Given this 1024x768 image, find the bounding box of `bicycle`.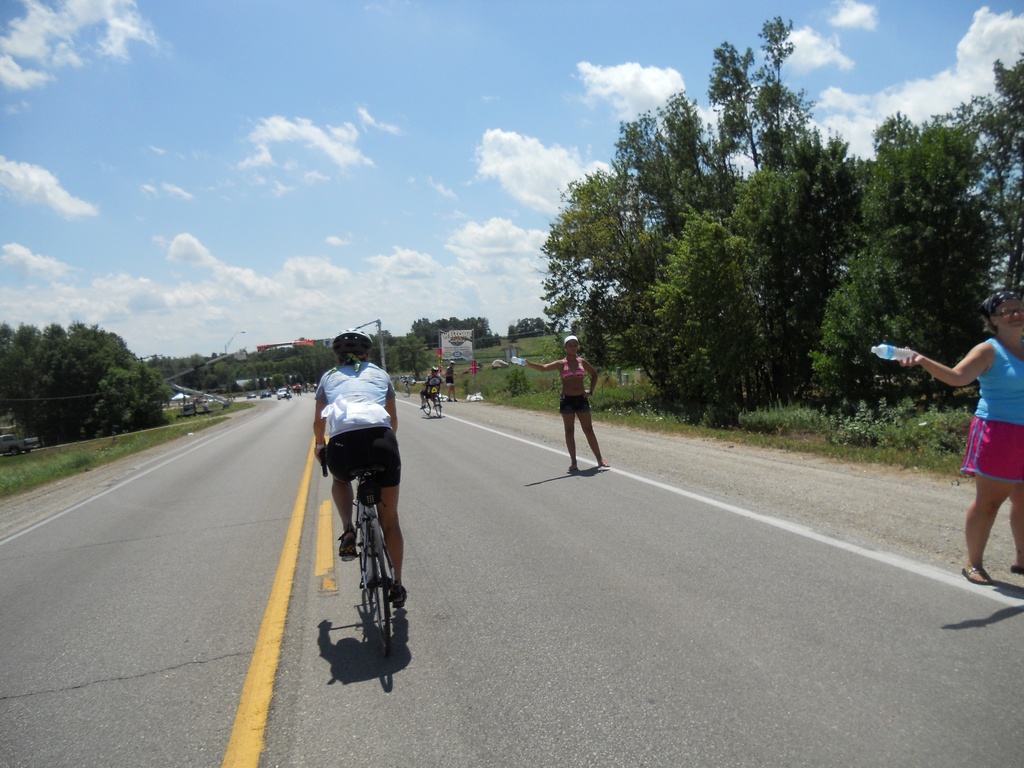
420 381 442 418.
